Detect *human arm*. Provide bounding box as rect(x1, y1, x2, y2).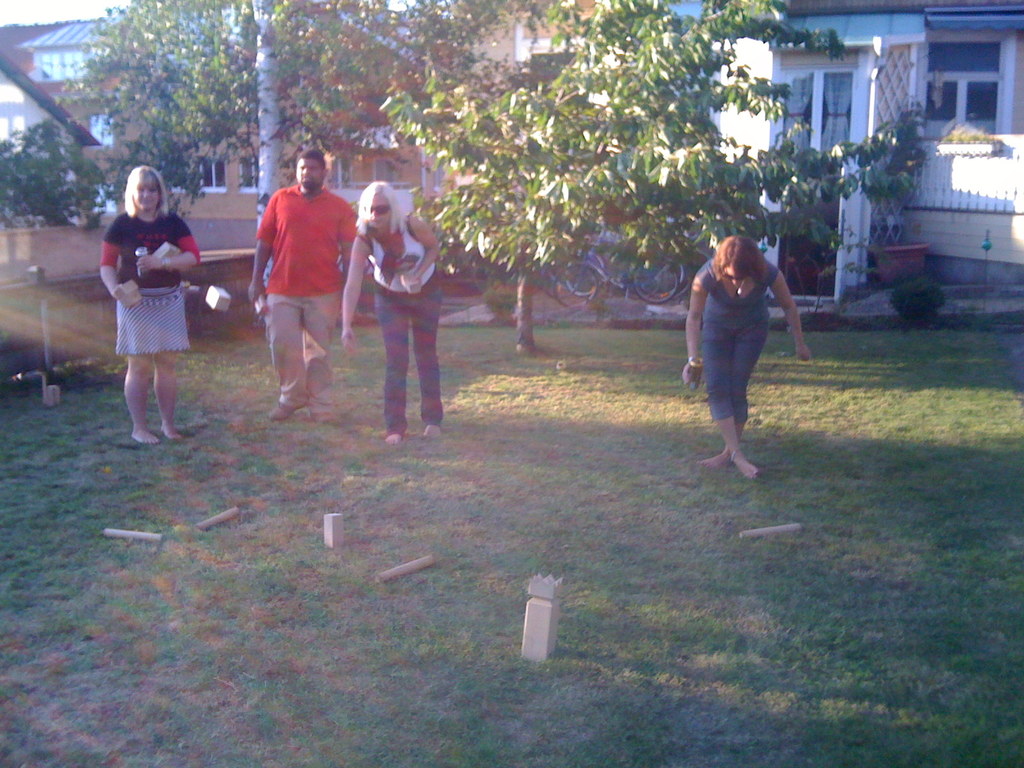
rect(99, 230, 134, 307).
